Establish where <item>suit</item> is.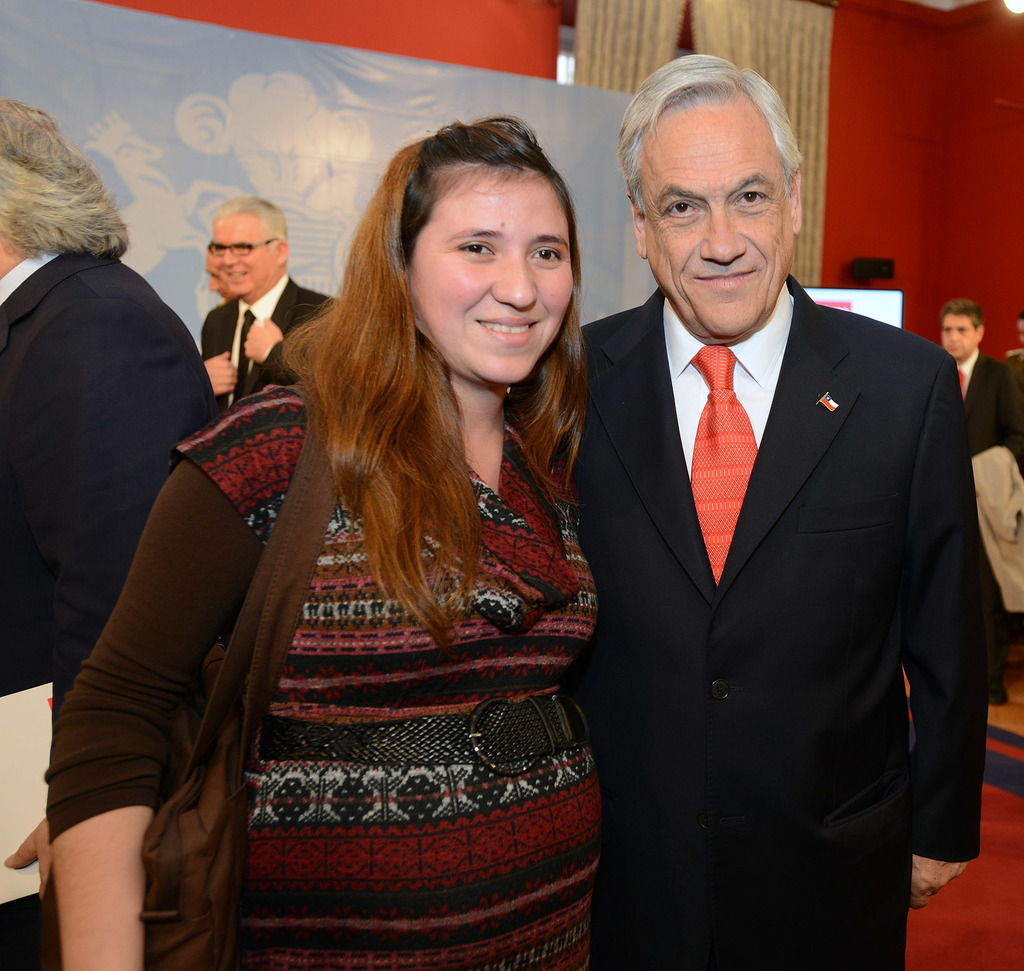
Established at bbox(954, 352, 1023, 673).
